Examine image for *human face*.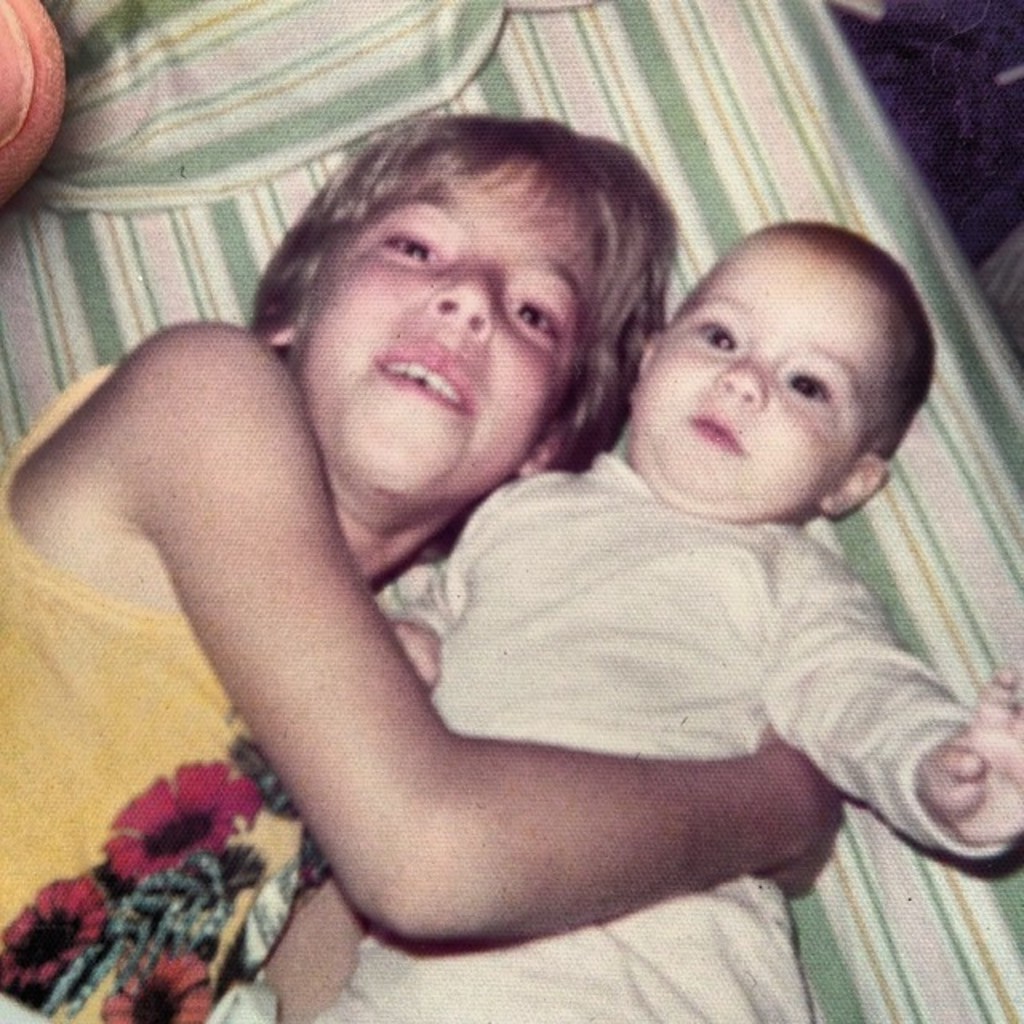
Examination result: bbox(290, 150, 603, 501).
